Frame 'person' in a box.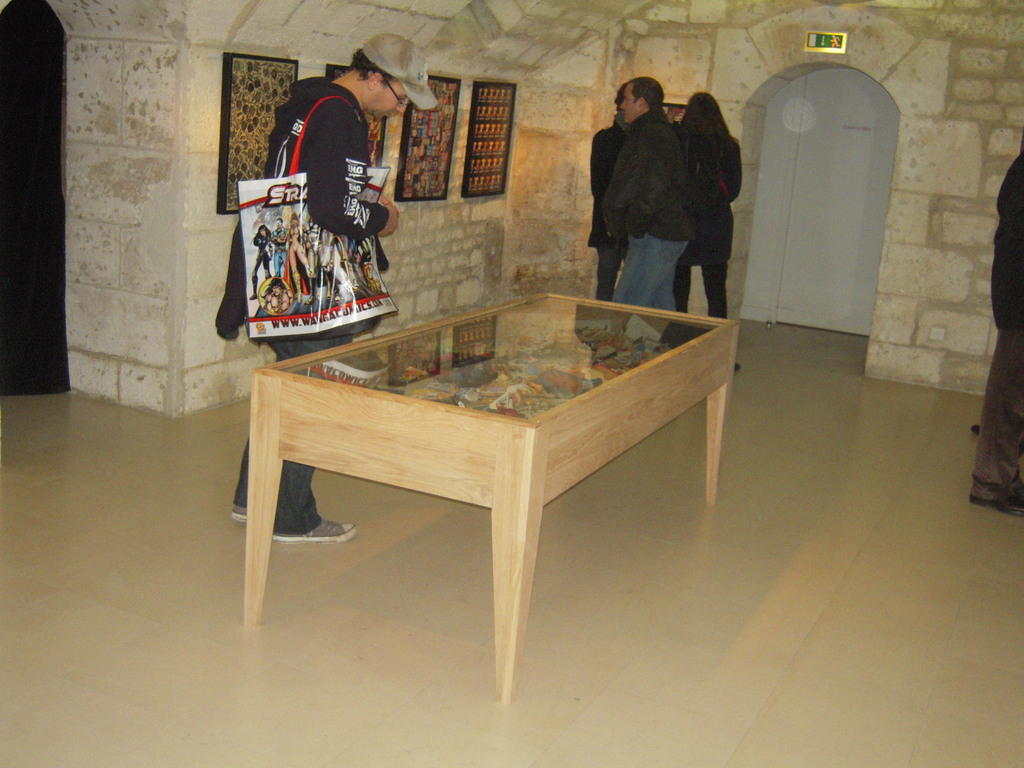
{"x1": 666, "y1": 92, "x2": 743, "y2": 318}.
